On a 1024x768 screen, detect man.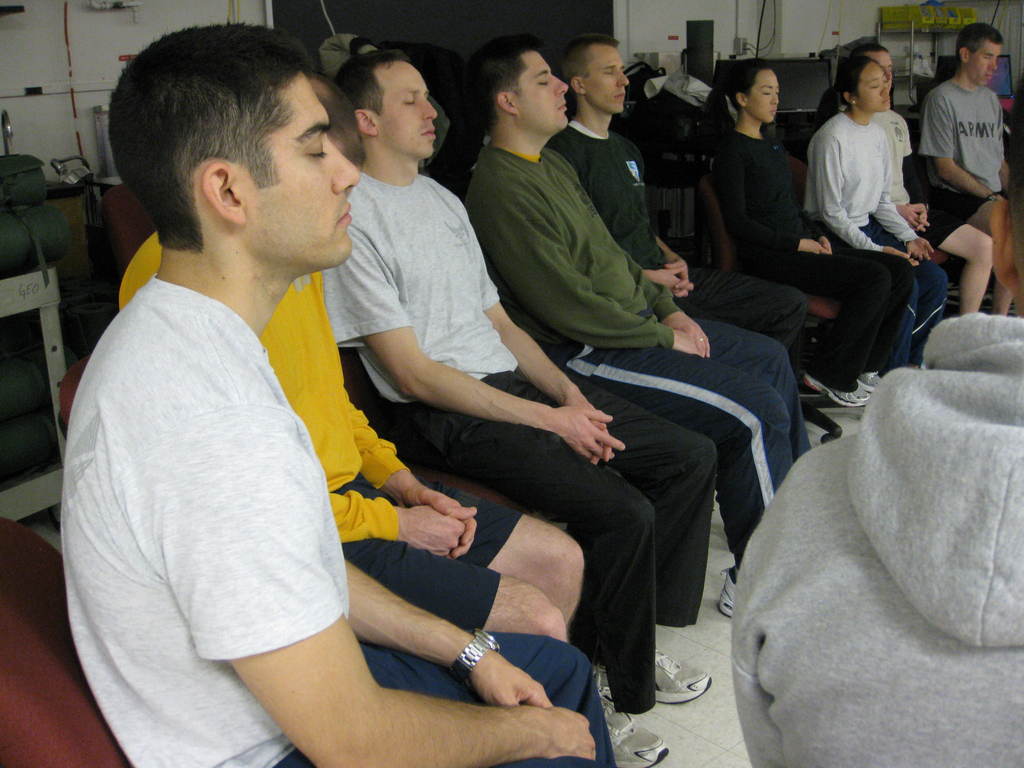
[x1=461, y1=40, x2=812, y2=619].
